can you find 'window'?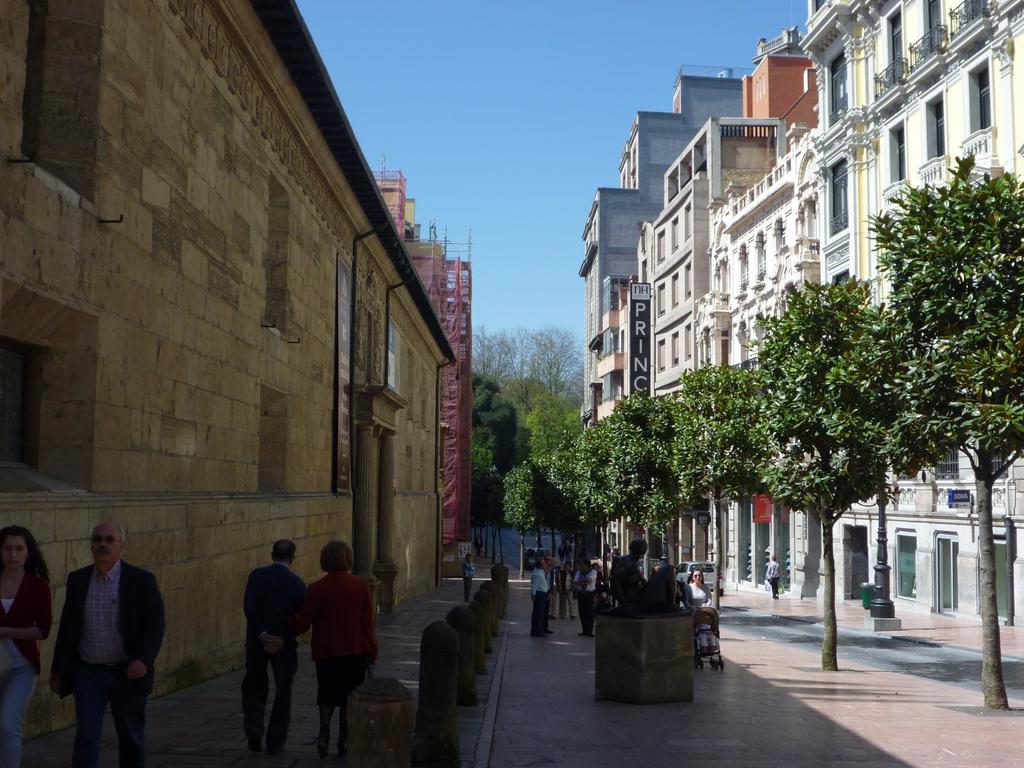
Yes, bounding box: (667, 328, 680, 365).
